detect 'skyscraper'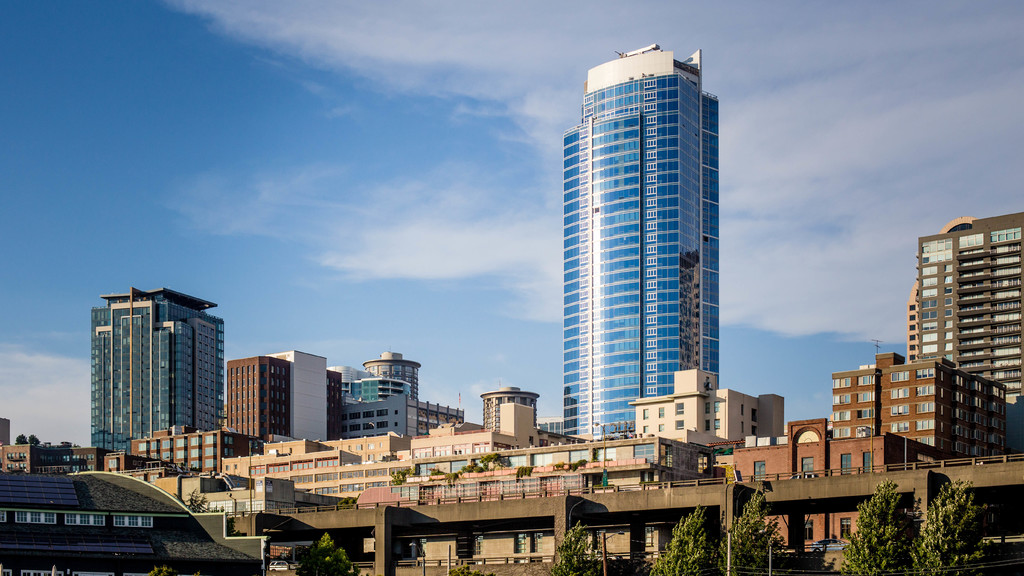
209:348:355:443
